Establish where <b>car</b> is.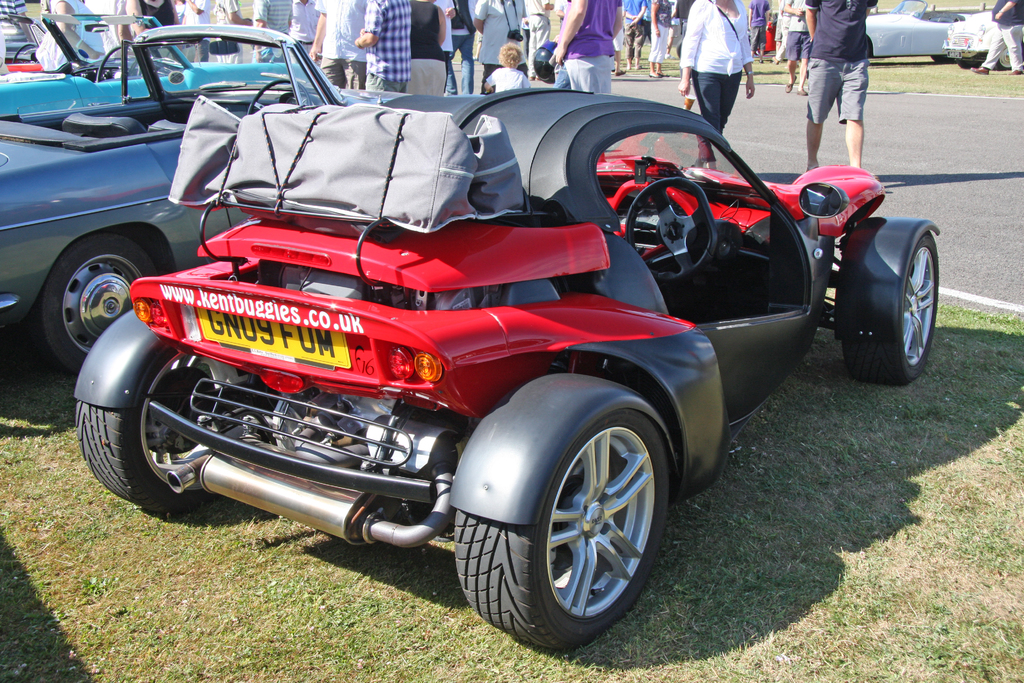
Established at 940/10/1023/68.
